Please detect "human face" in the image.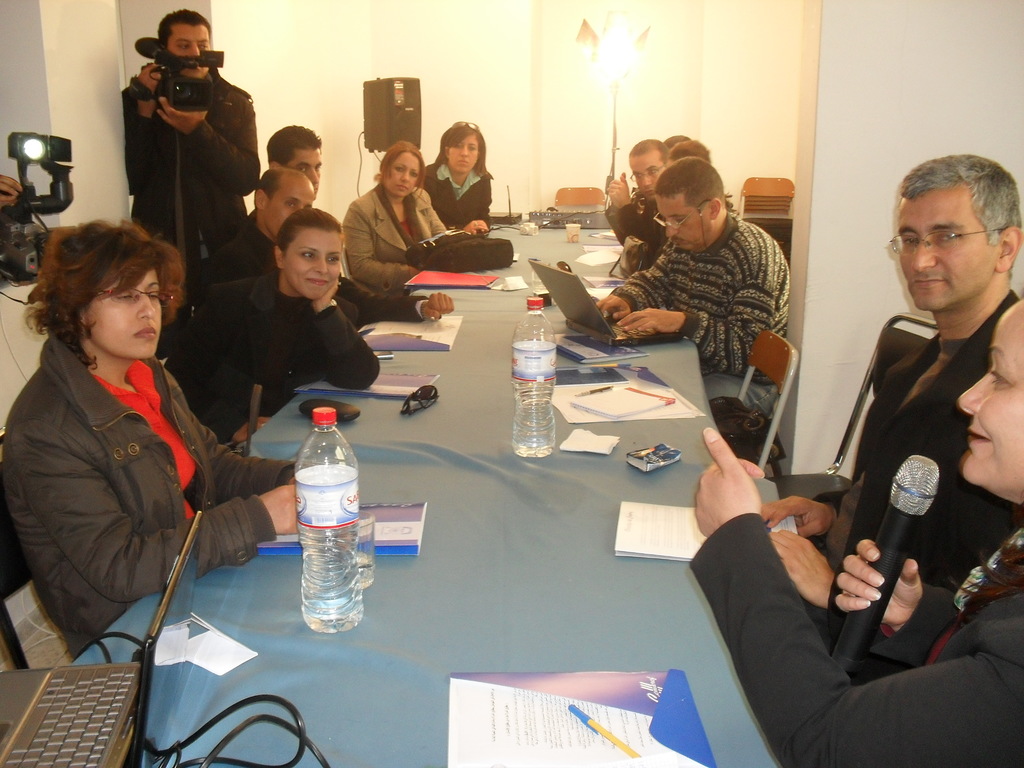
633,154,665,198.
